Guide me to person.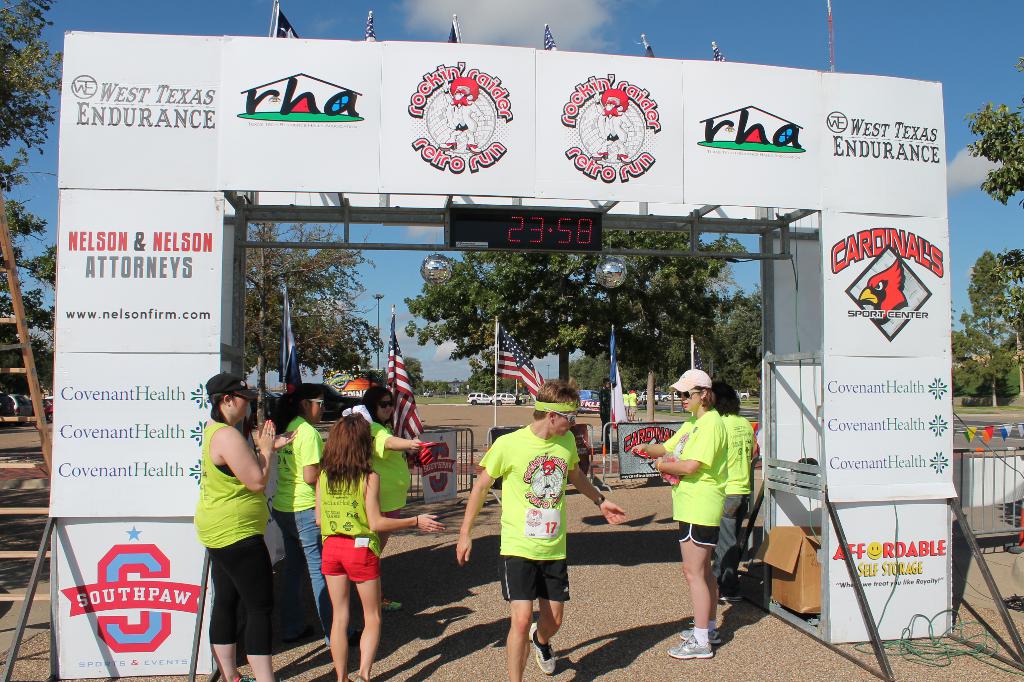
Guidance: <box>354,388,428,612</box>.
